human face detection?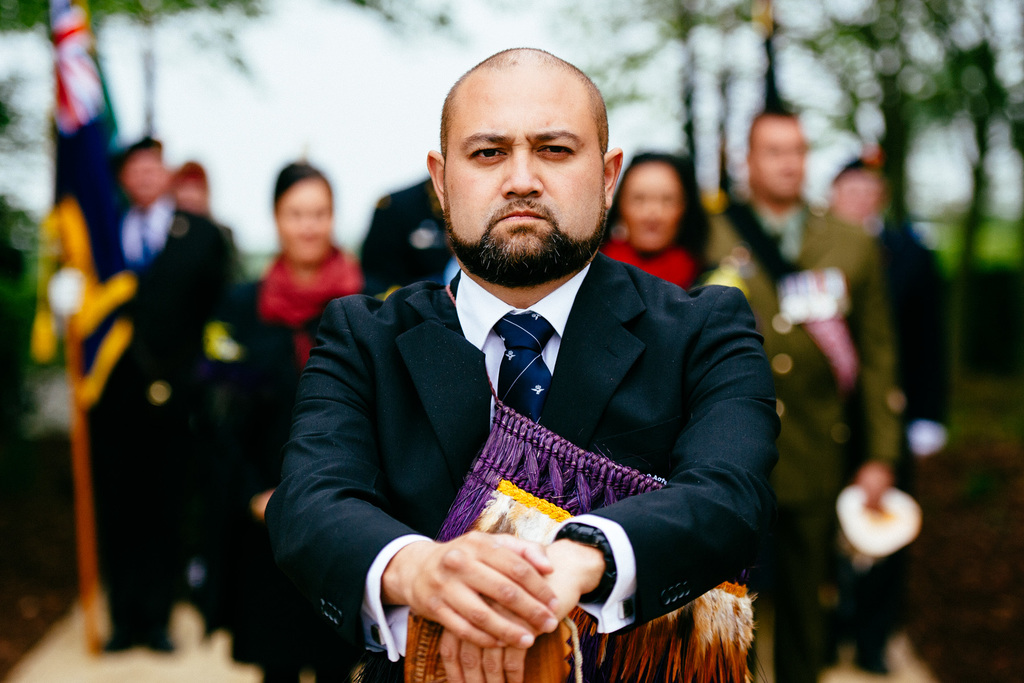
crop(442, 66, 607, 269)
